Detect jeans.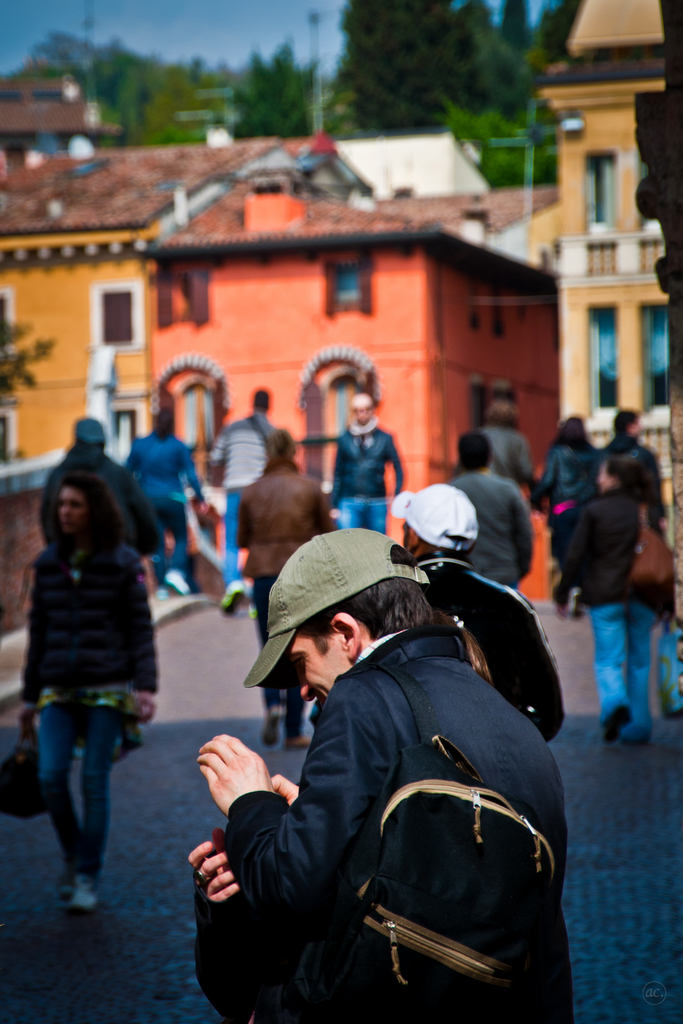
Detected at {"x1": 221, "y1": 495, "x2": 240, "y2": 588}.
